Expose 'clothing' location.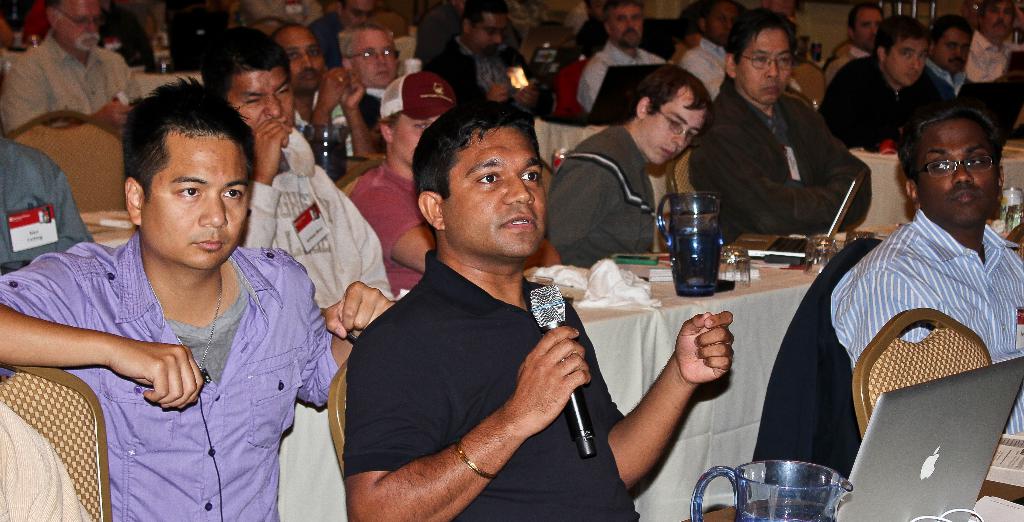
Exposed at l=340, t=250, r=641, b=521.
